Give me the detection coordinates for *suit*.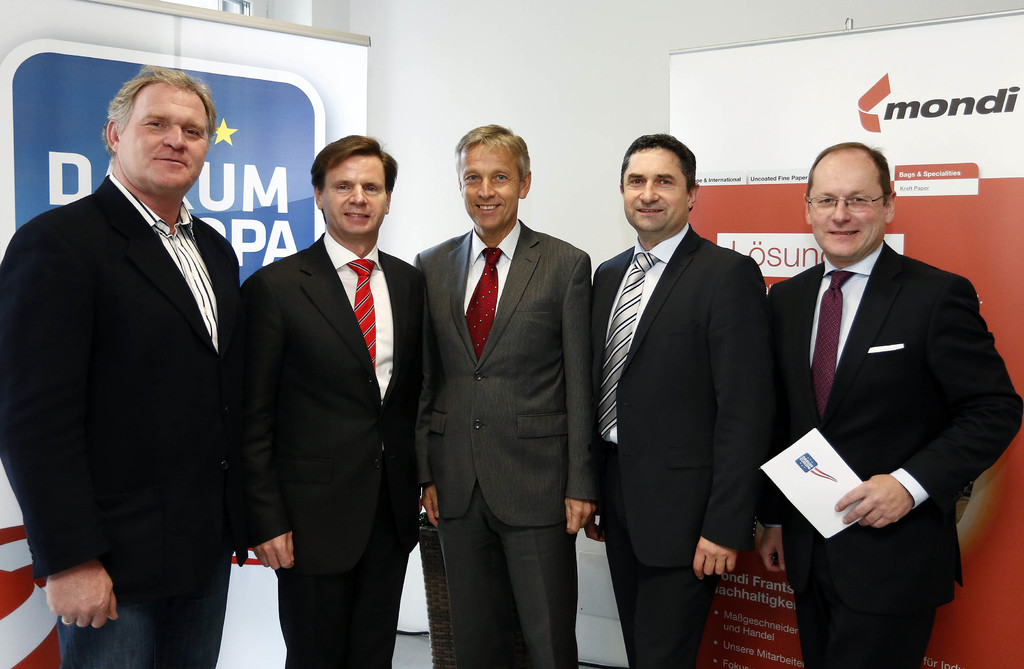
box(0, 168, 241, 588).
